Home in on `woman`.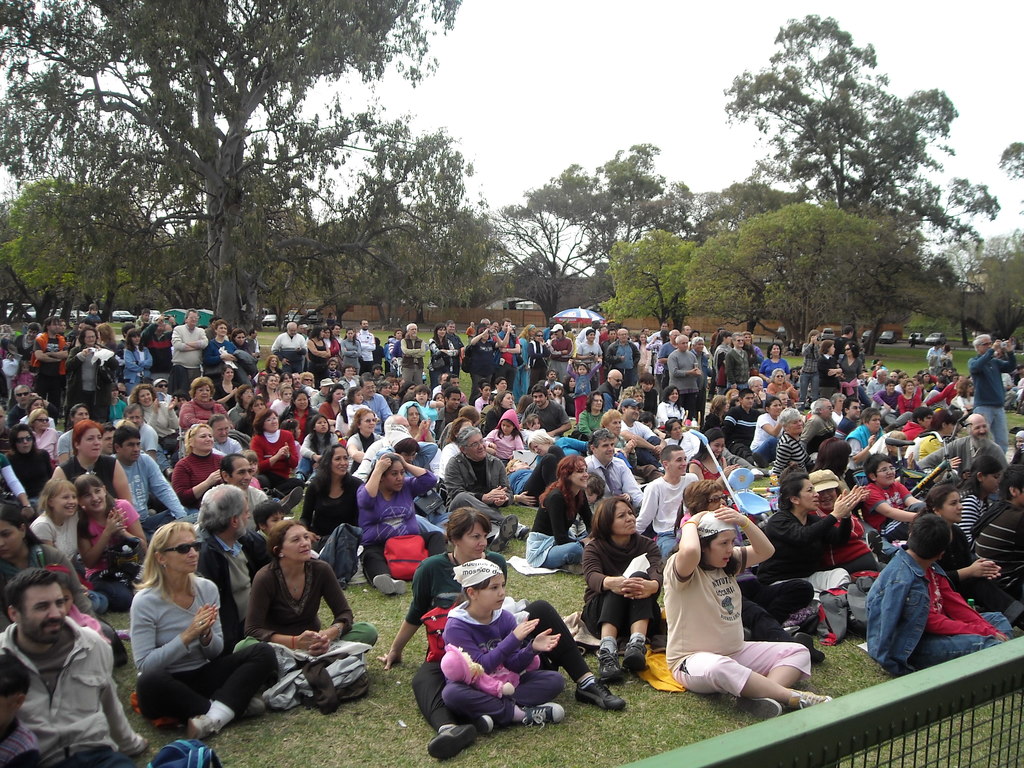
Homed in at rect(303, 445, 365, 548).
